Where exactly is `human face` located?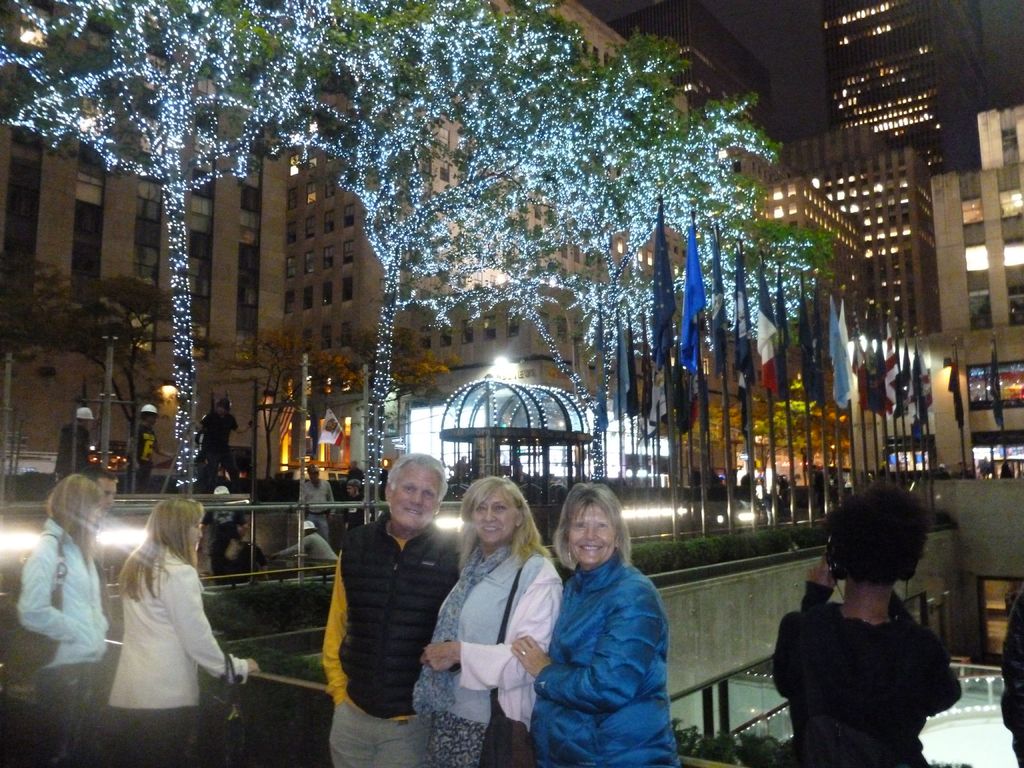
Its bounding box is pyautogui.locateOnScreen(473, 488, 518, 544).
